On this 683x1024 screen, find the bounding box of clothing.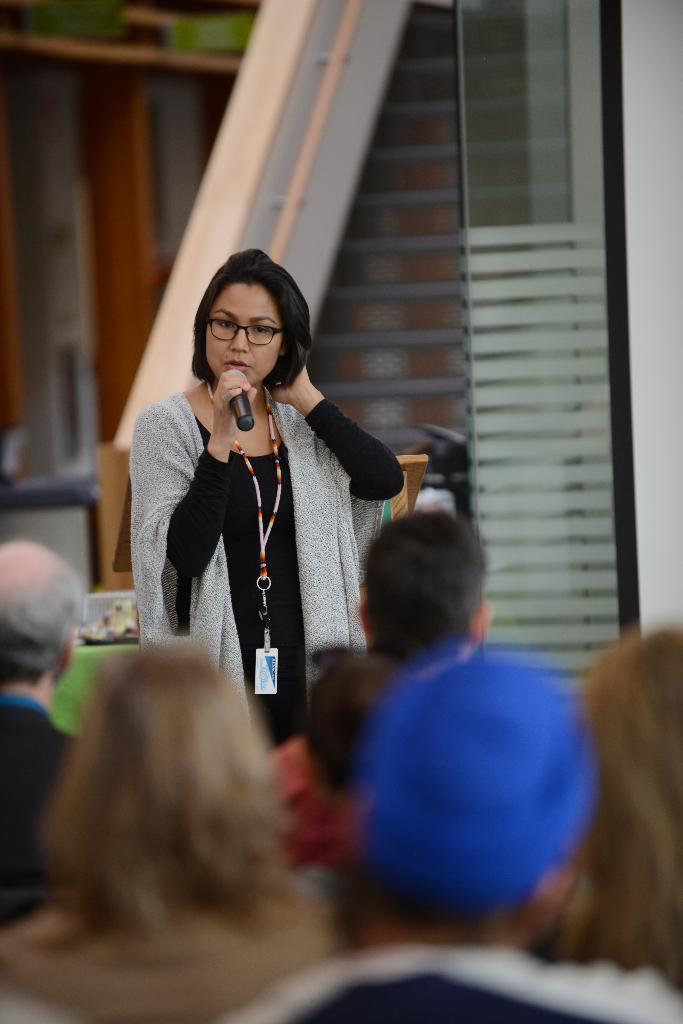
Bounding box: locate(221, 946, 682, 1023).
